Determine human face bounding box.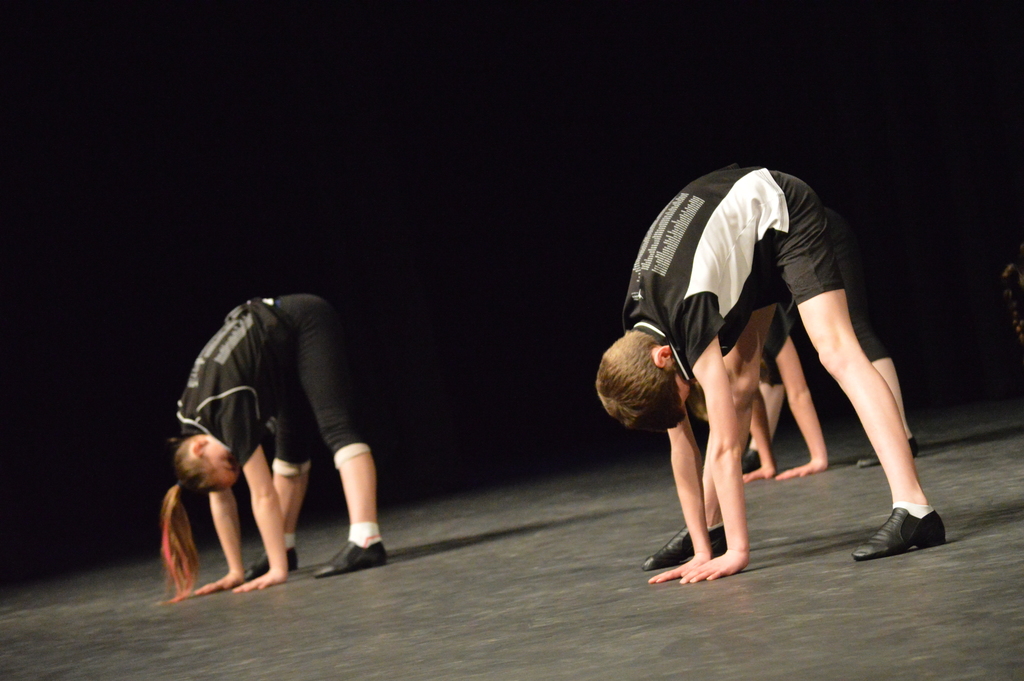
Determined: (205, 446, 230, 490).
